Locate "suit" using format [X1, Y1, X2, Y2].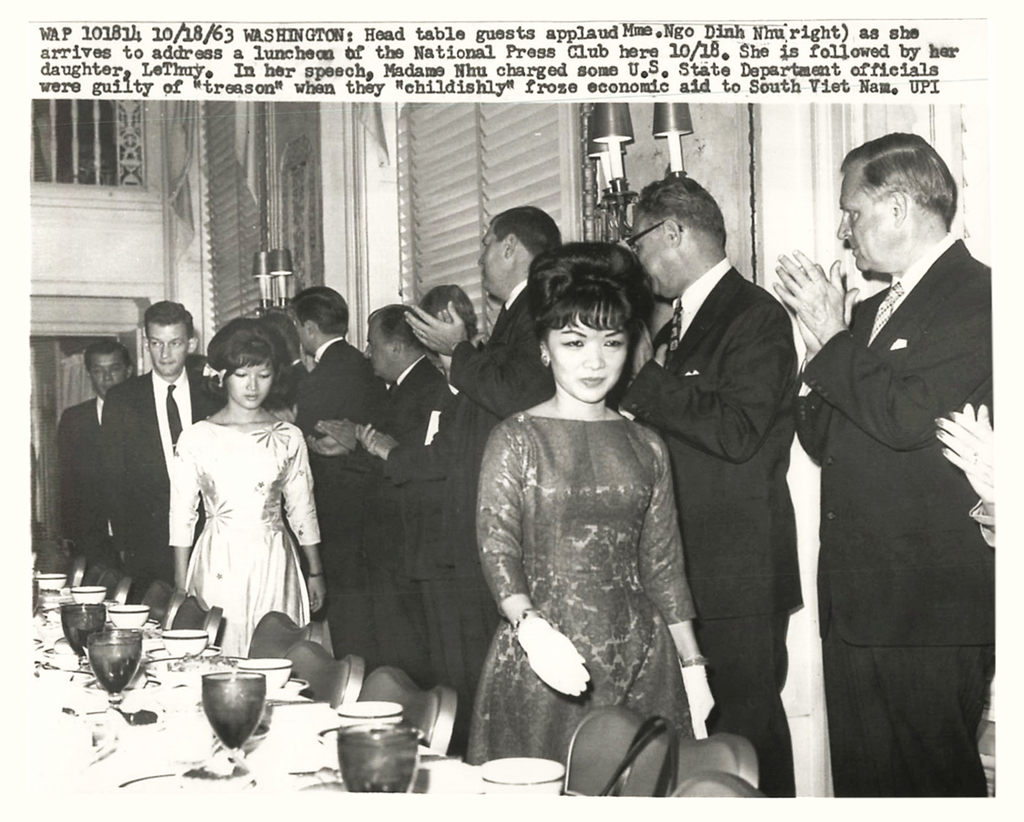
[627, 149, 813, 759].
